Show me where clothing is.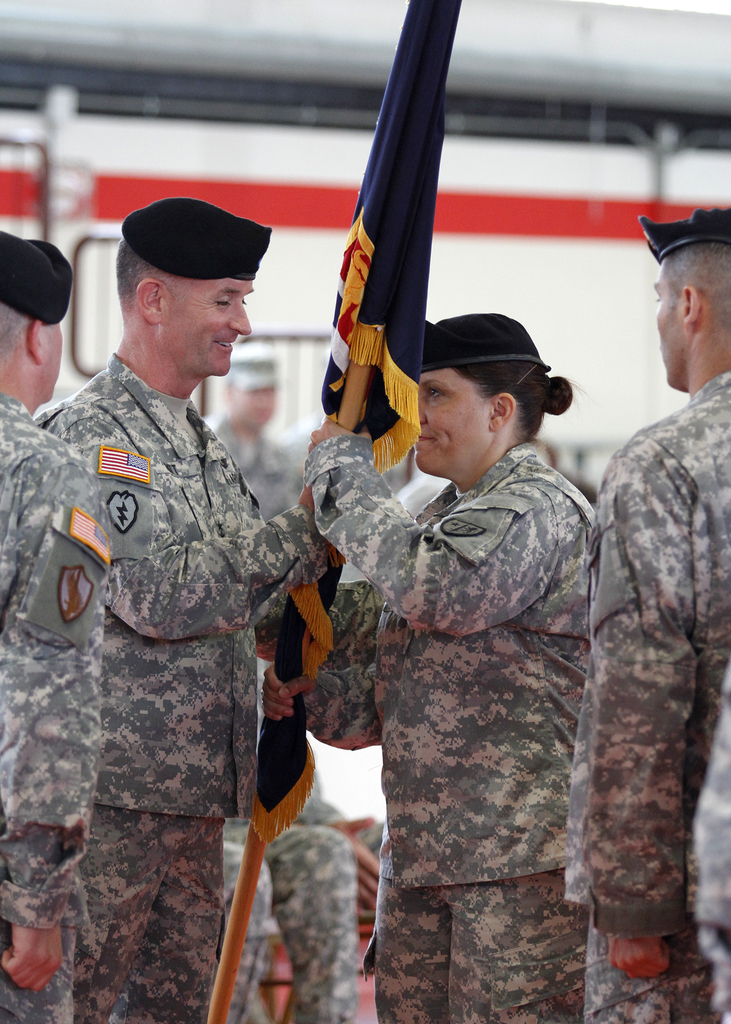
clothing is at x1=243, y1=746, x2=382, y2=875.
